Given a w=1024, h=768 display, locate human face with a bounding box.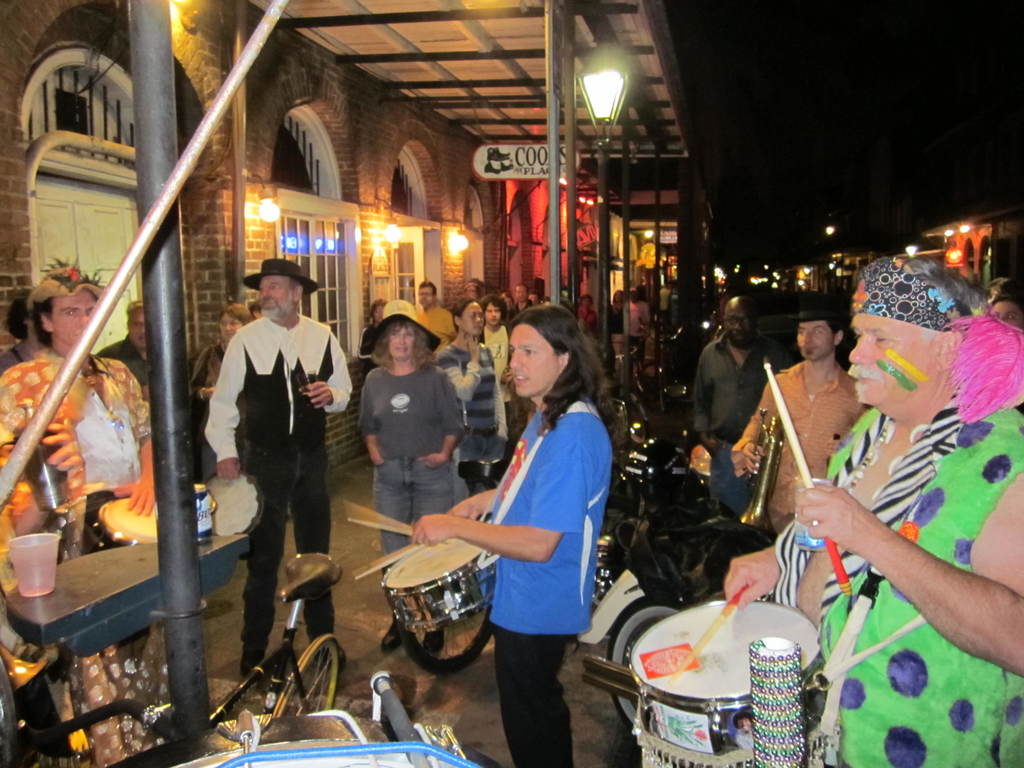
Located: 459,301,486,333.
